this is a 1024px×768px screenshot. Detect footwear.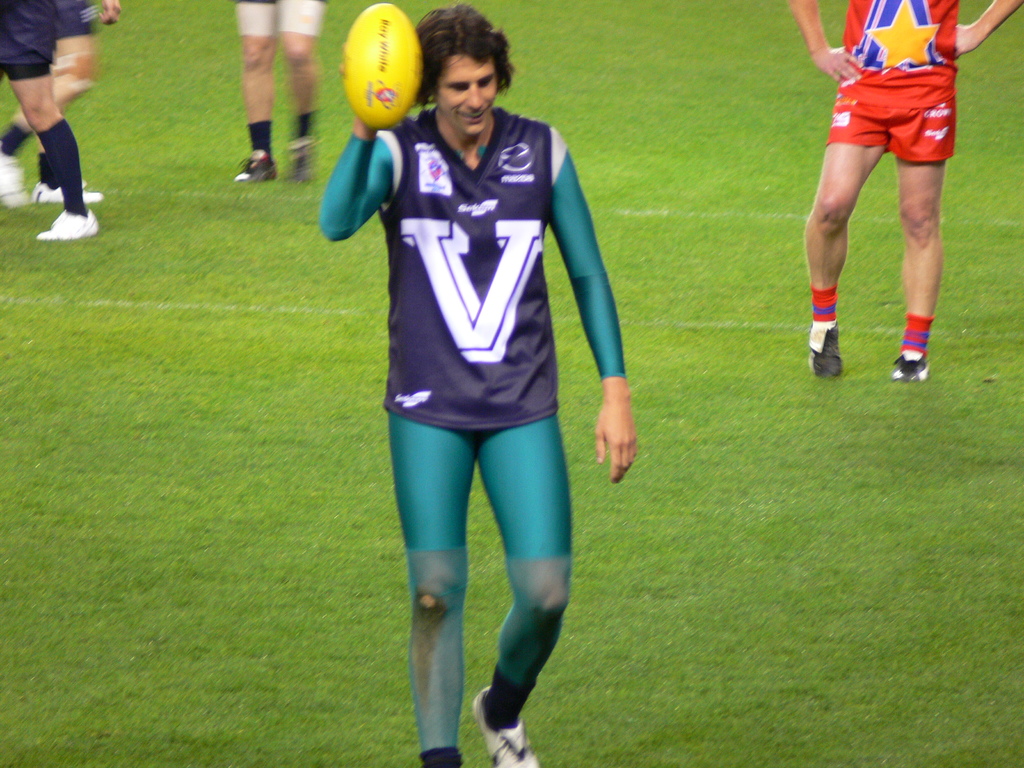
region(892, 347, 928, 385).
